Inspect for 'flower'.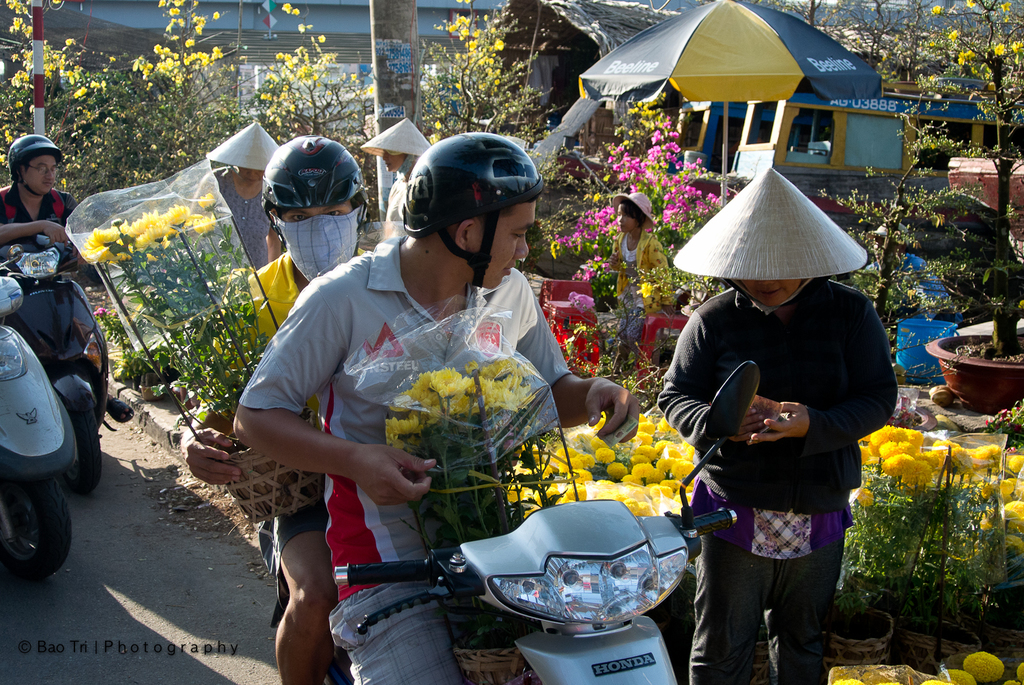
Inspection: (x1=946, y1=27, x2=960, y2=42).
